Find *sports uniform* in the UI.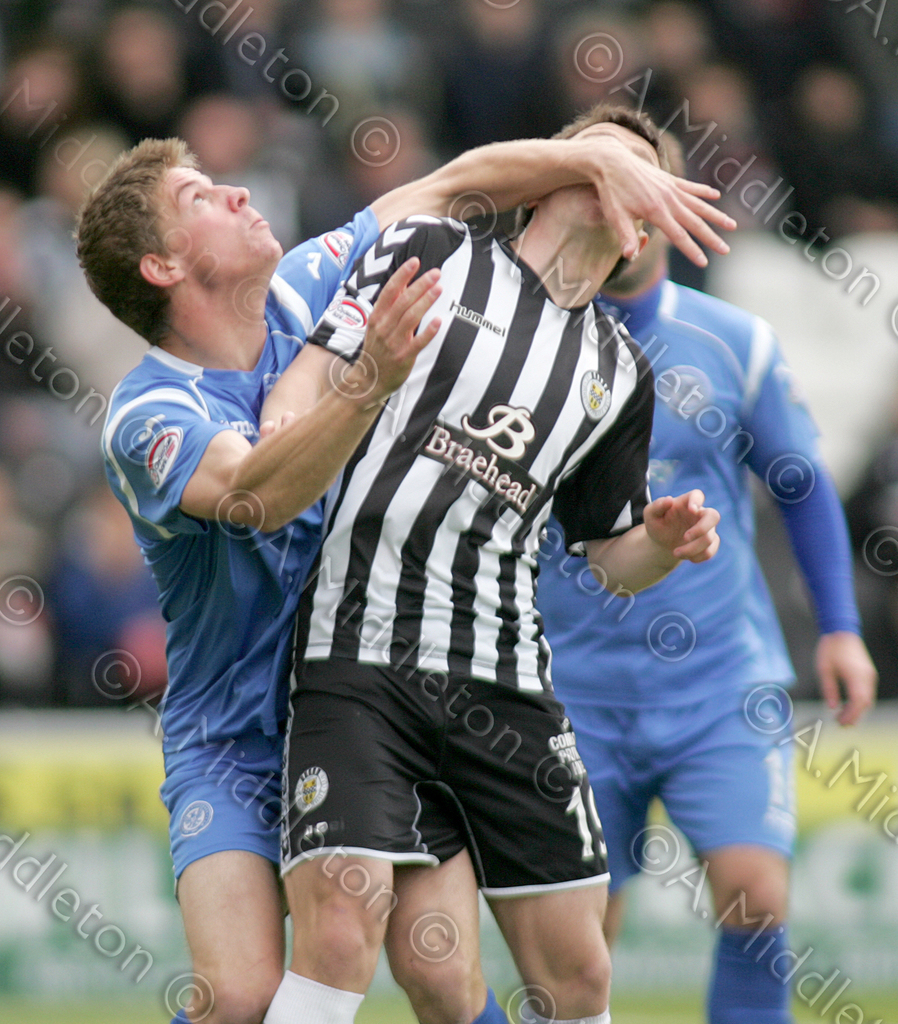
UI element at (524, 273, 883, 1023).
